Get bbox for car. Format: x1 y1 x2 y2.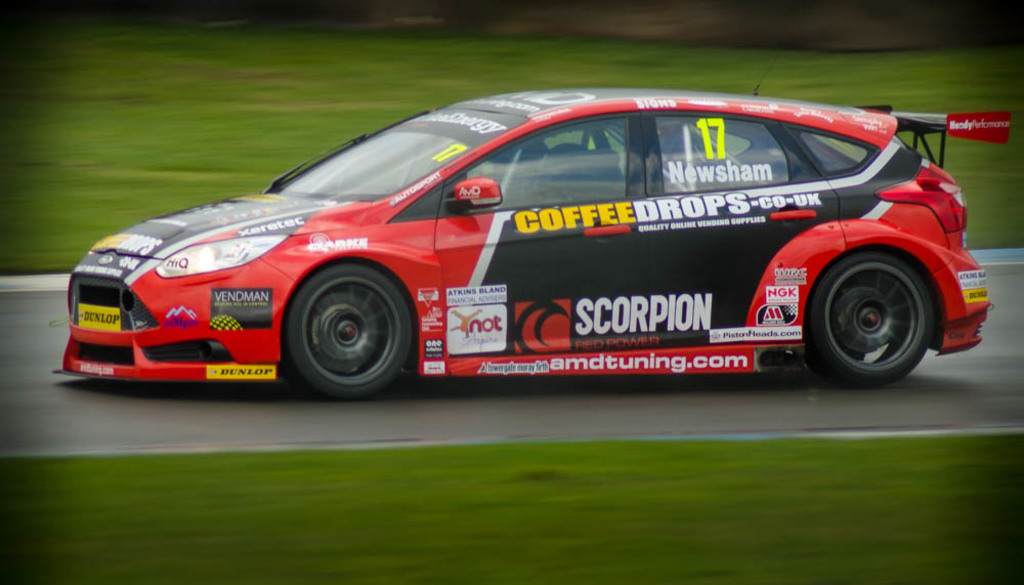
50 17 1010 402.
